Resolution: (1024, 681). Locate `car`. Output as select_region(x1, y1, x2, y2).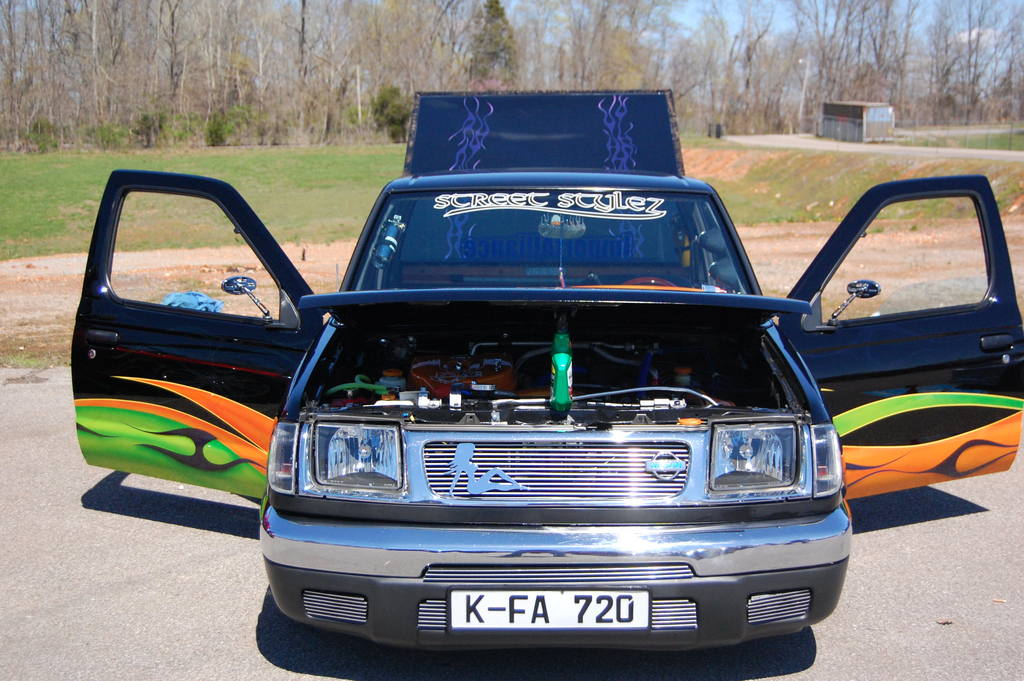
select_region(65, 85, 1023, 650).
